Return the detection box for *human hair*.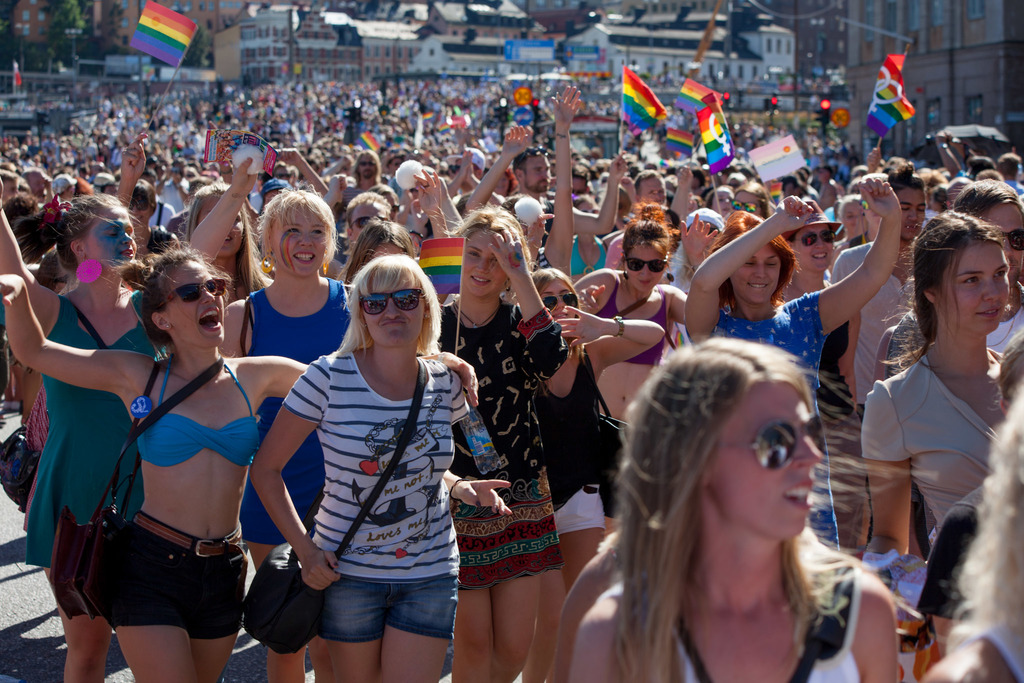
<bbox>259, 183, 339, 271</bbox>.
